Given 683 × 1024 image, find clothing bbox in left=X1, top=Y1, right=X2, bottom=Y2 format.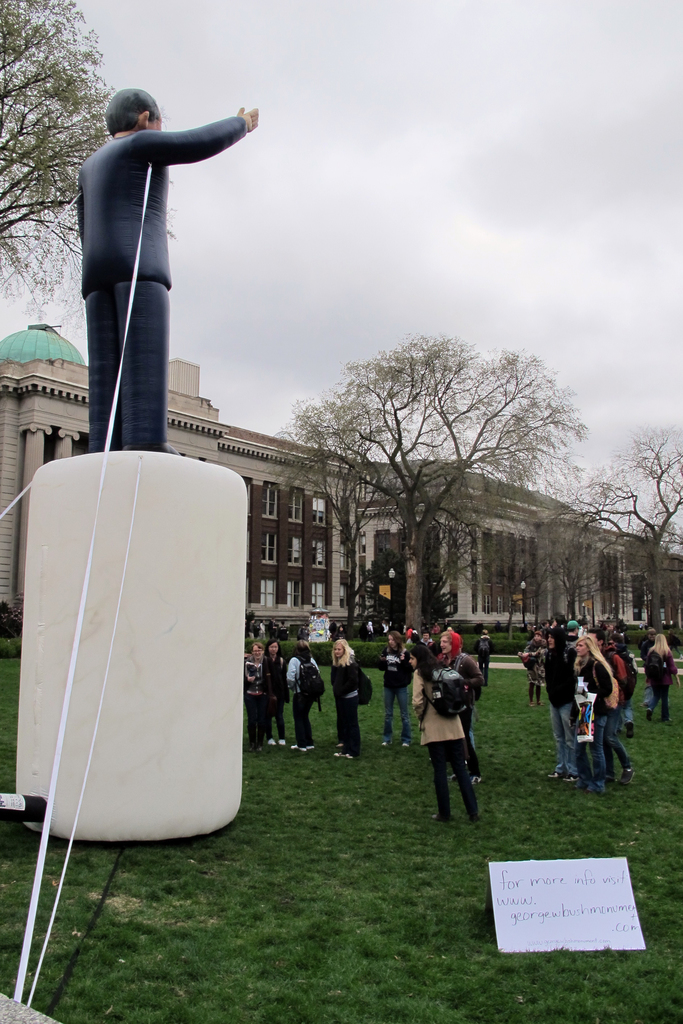
left=295, top=654, right=321, bottom=750.
